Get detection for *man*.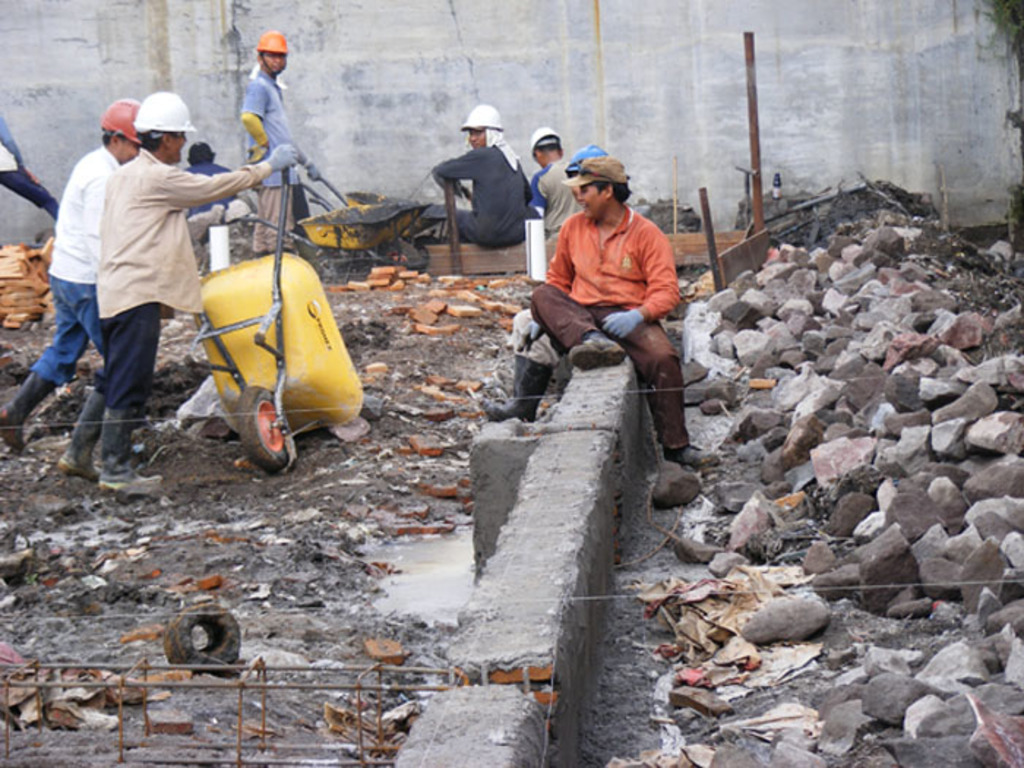
Detection: BBox(525, 151, 717, 468).
